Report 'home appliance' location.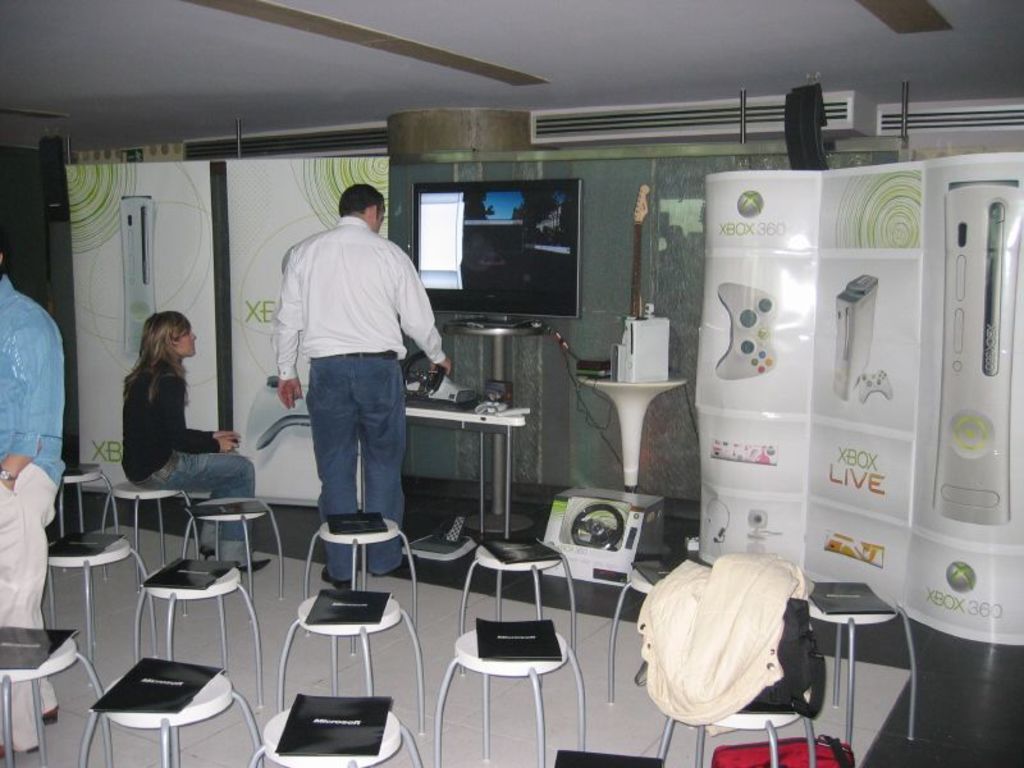
Report: Rect(410, 179, 584, 320).
